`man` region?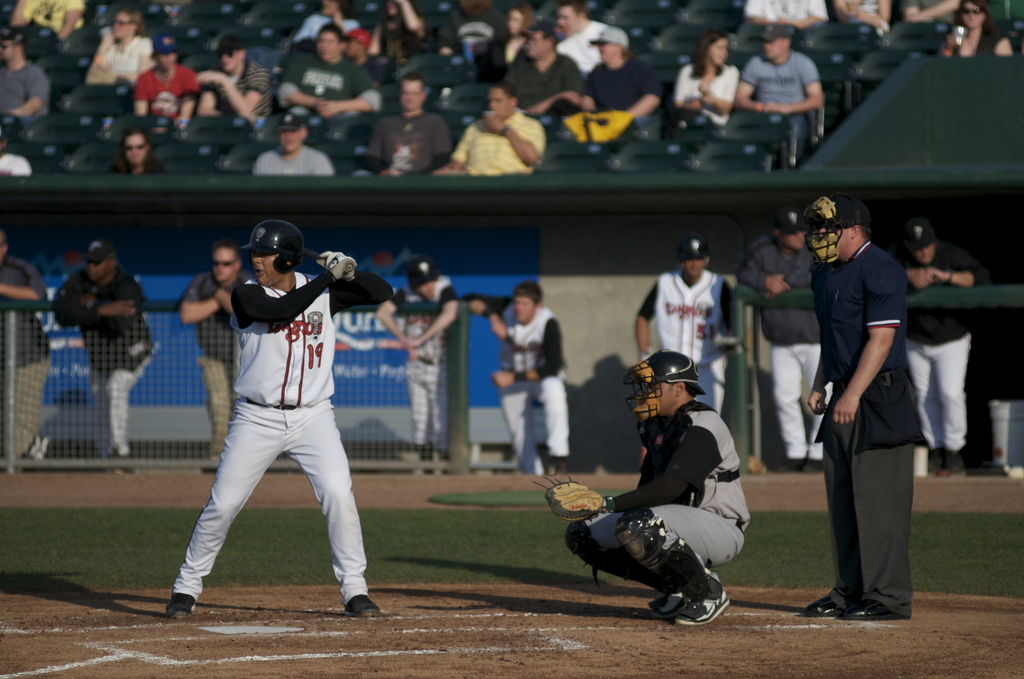
locate(430, 77, 541, 170)
